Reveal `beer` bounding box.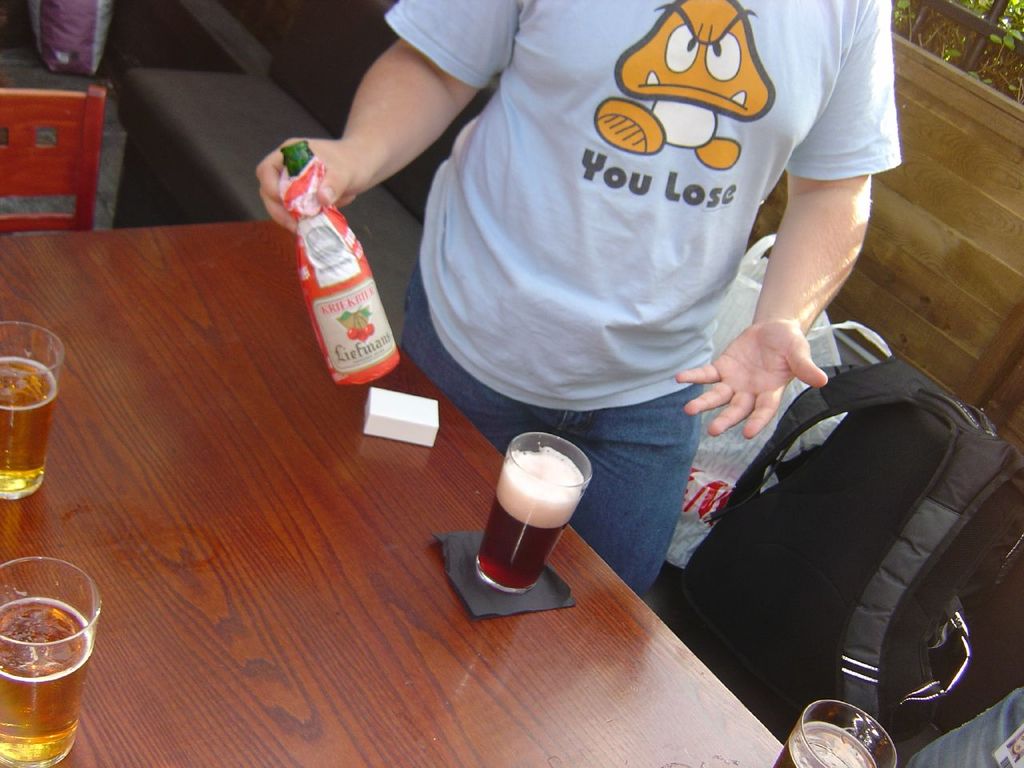
Revealed: (770, 694, 898, 767).
